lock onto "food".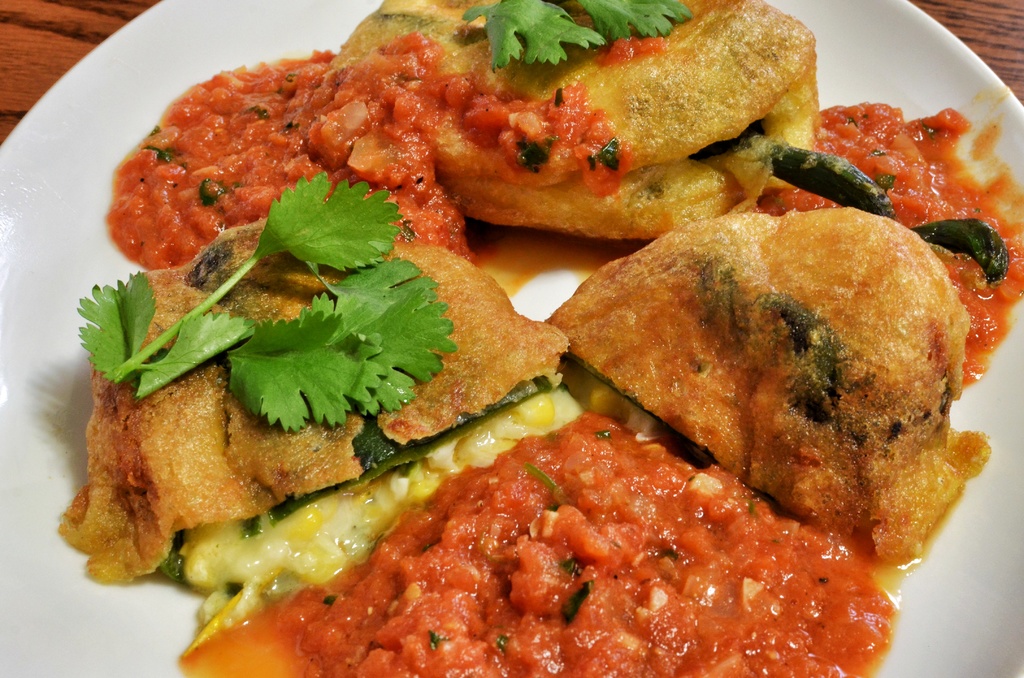
Locked: select_region(598, 196, 979, 544).
